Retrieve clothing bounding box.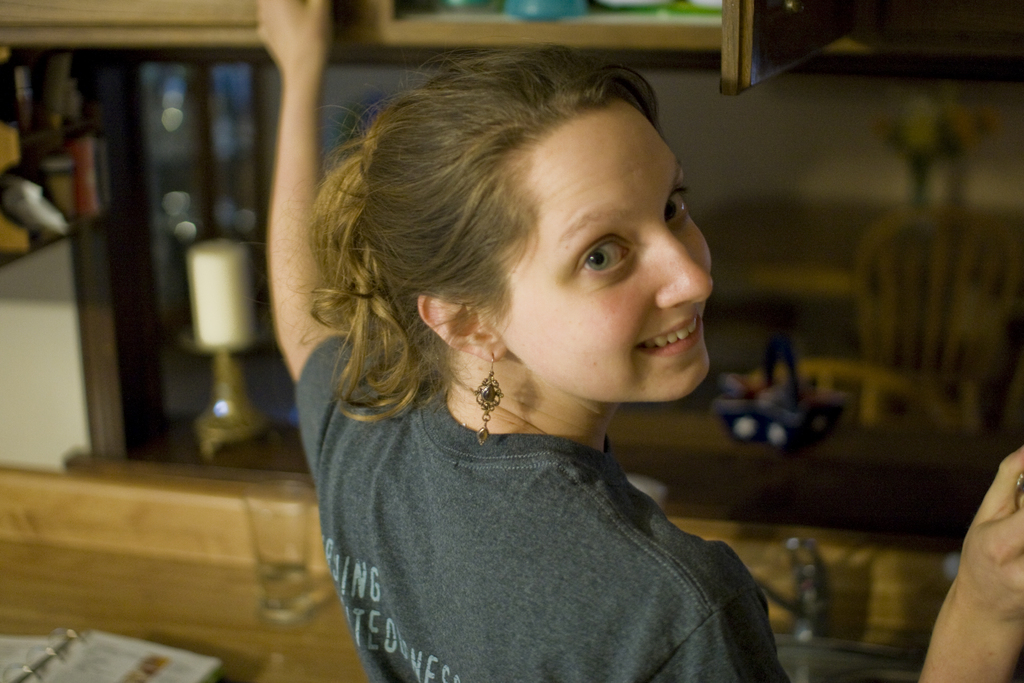
Bounding box: <bbox>268, 332, 804, 671</bbox>.
